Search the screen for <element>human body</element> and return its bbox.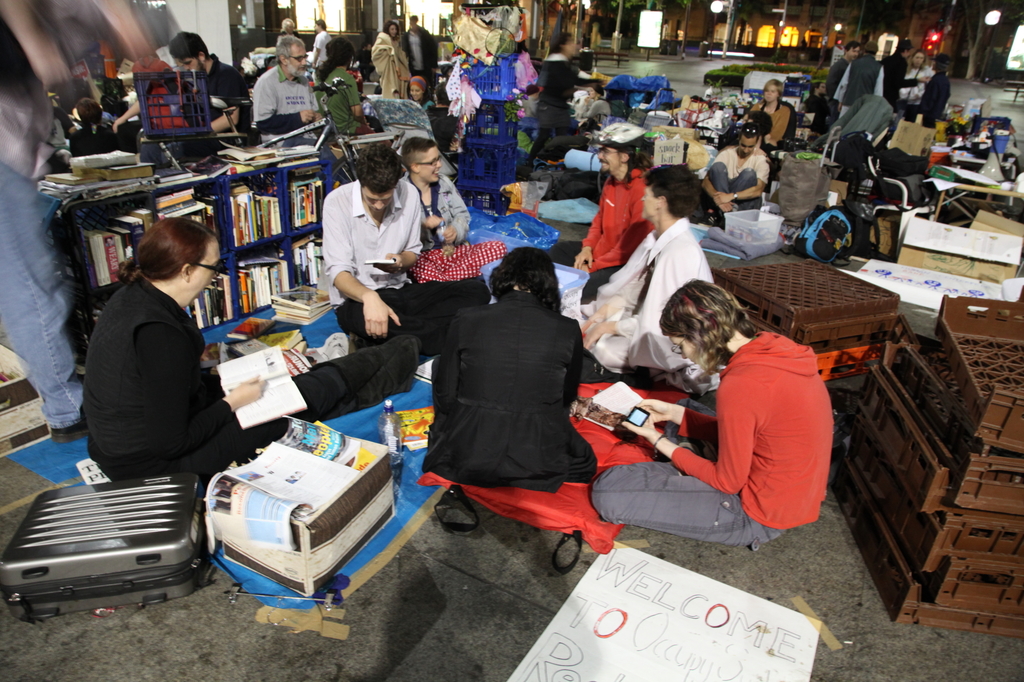
Found: (x1=323, y1=145, x2=450, y2=353).
